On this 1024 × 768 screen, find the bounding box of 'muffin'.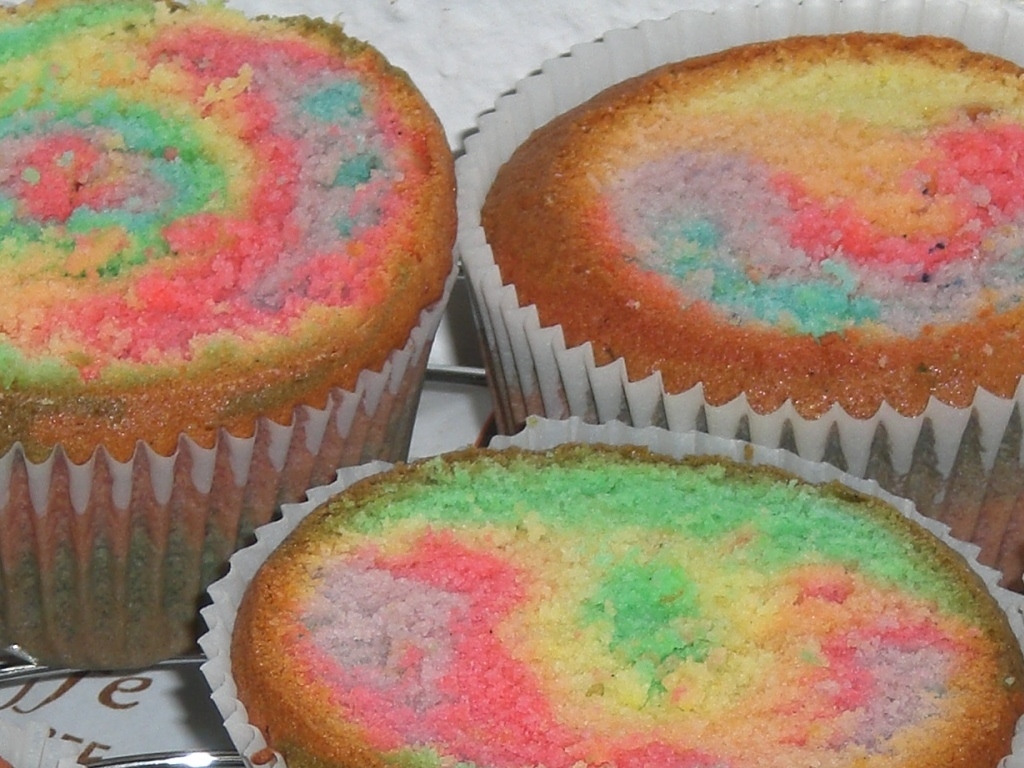
Bounding box: [450,0,1023,591].
